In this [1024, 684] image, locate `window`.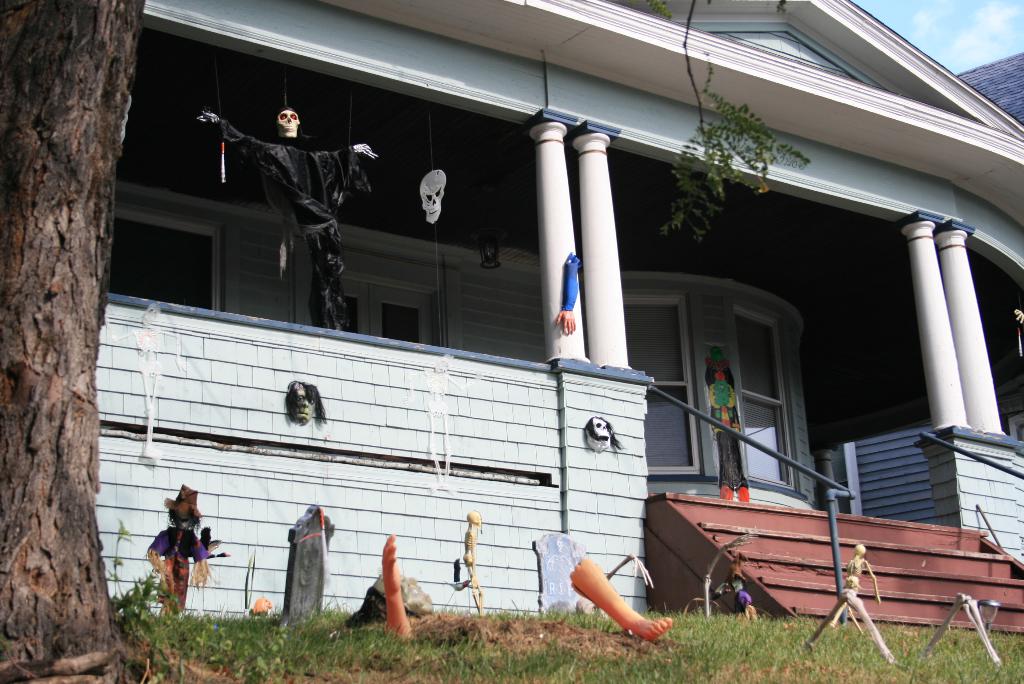
Bounding box: bbox=[325, 266, 435, 357].
